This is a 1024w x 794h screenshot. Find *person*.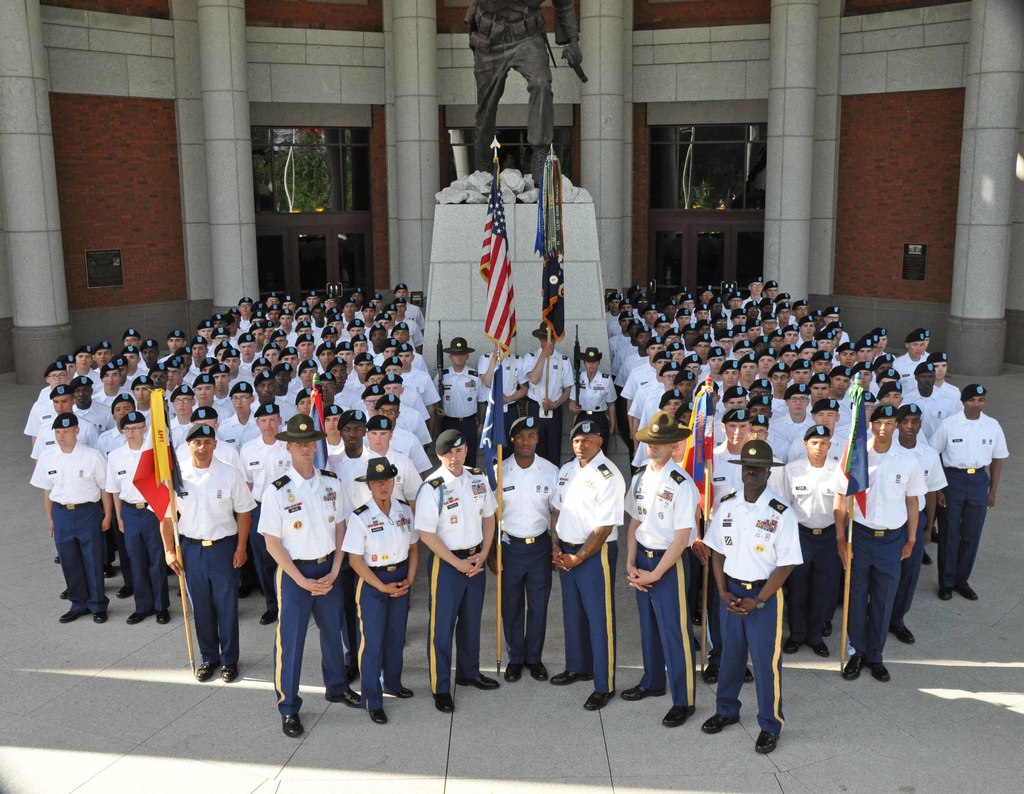
Bounding box: crop(748, 323, 765, 339).
